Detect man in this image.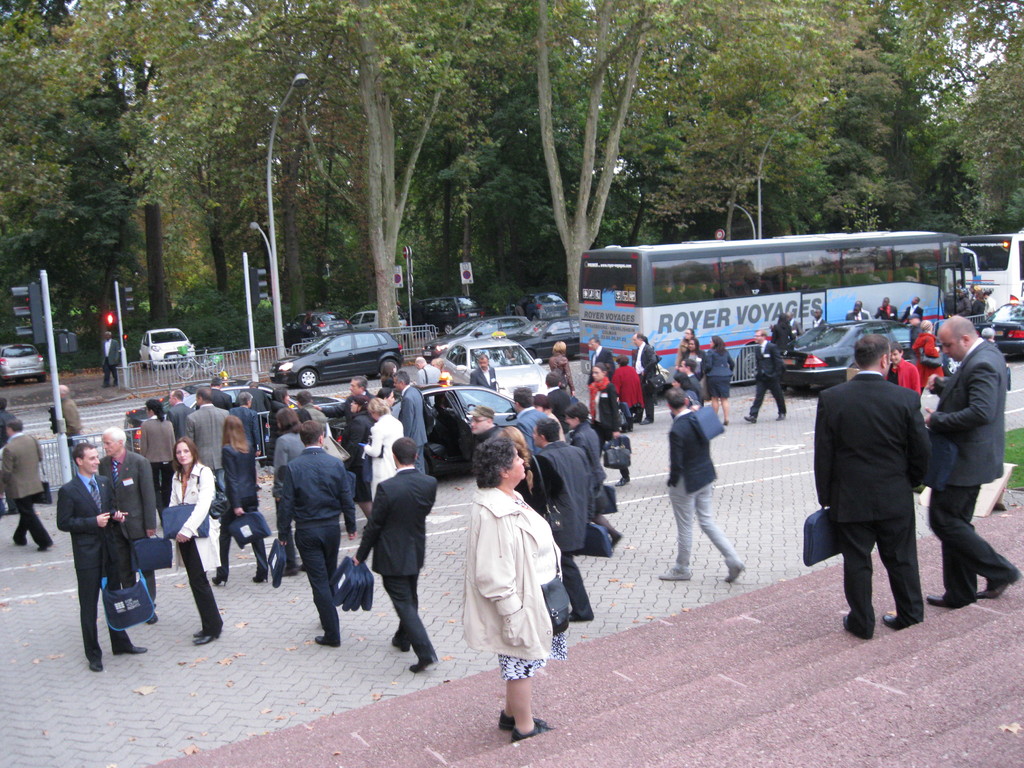
Detection: [x1=60, y1=381, x2=81, y2=441].
